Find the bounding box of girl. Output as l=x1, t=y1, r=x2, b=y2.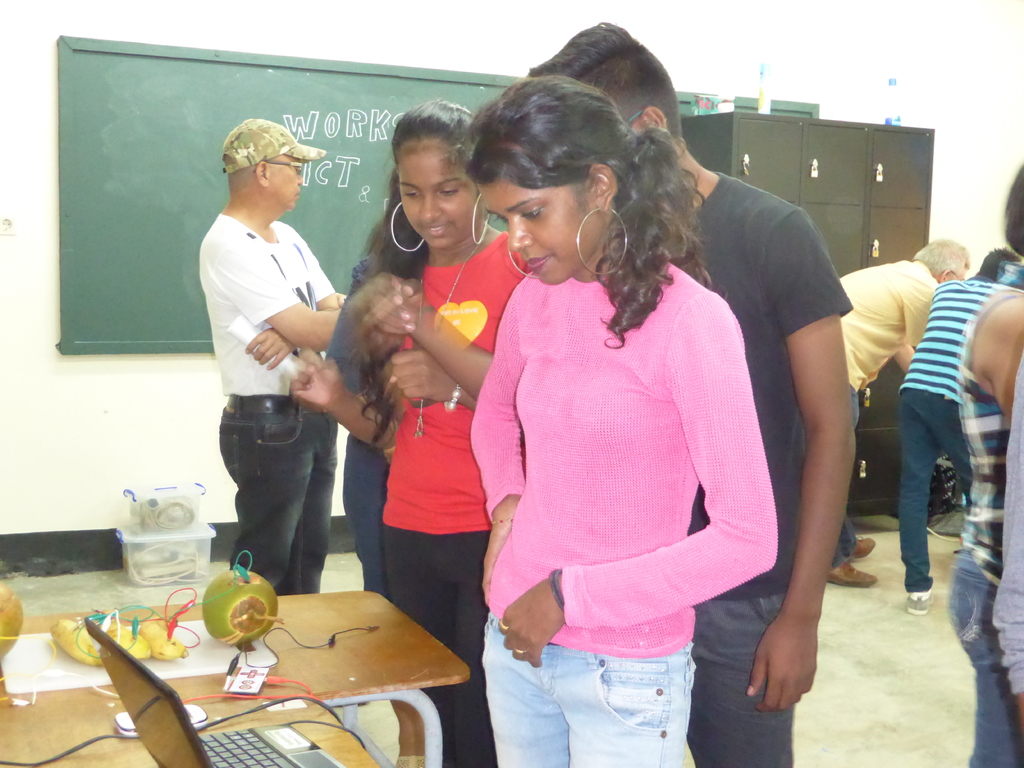
l=468, t=74, r=779, b=767.
